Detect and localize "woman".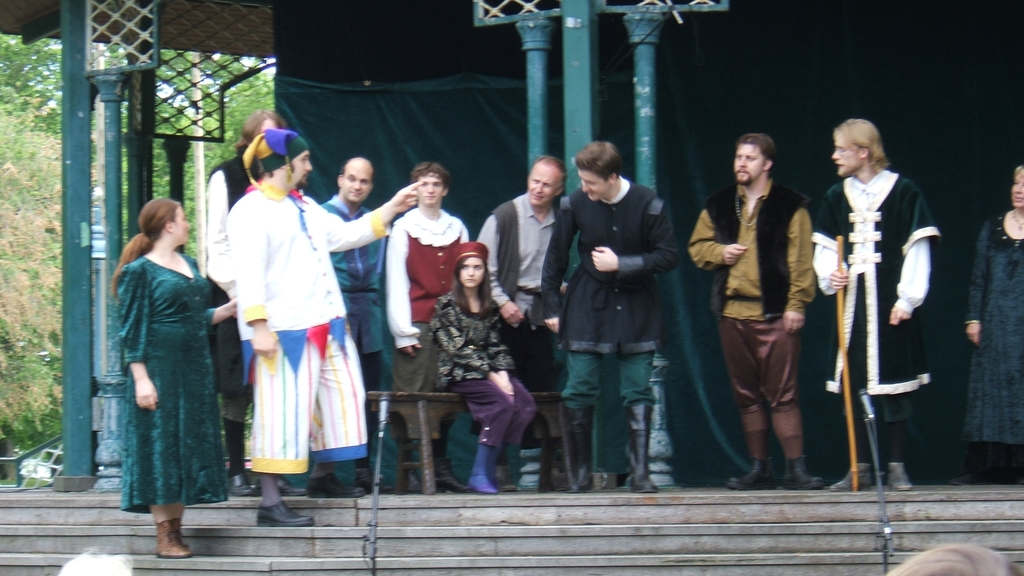
Localized at [947,154,1023,493].
